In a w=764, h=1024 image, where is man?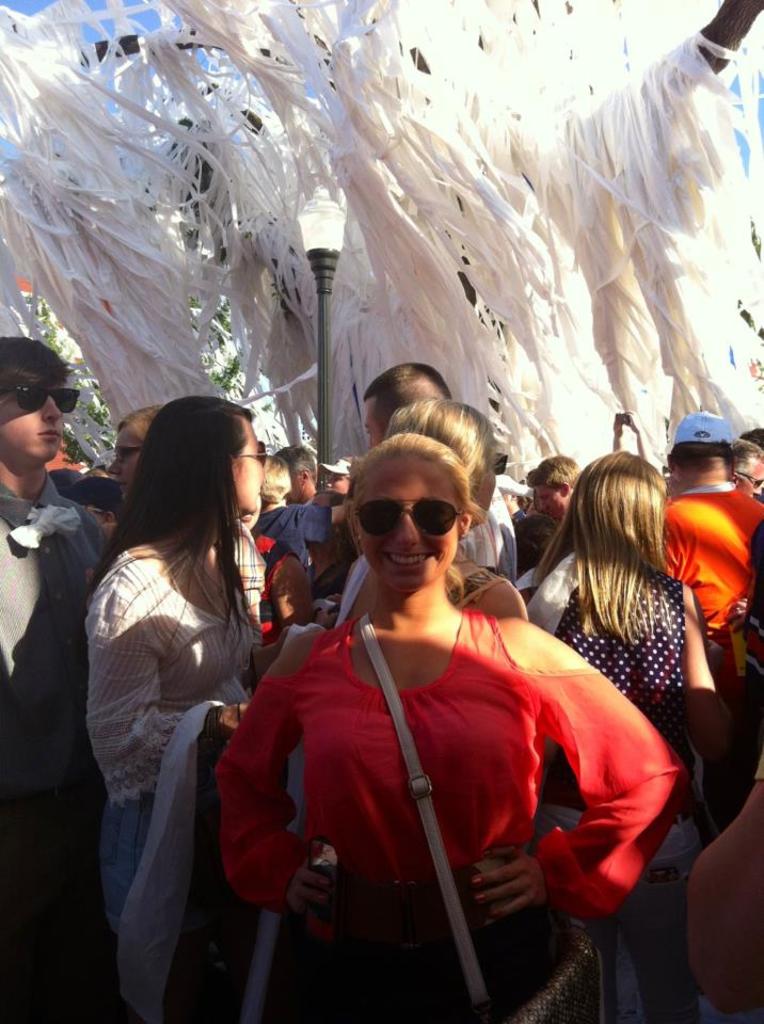
<box>656,404,759,654</box>.
